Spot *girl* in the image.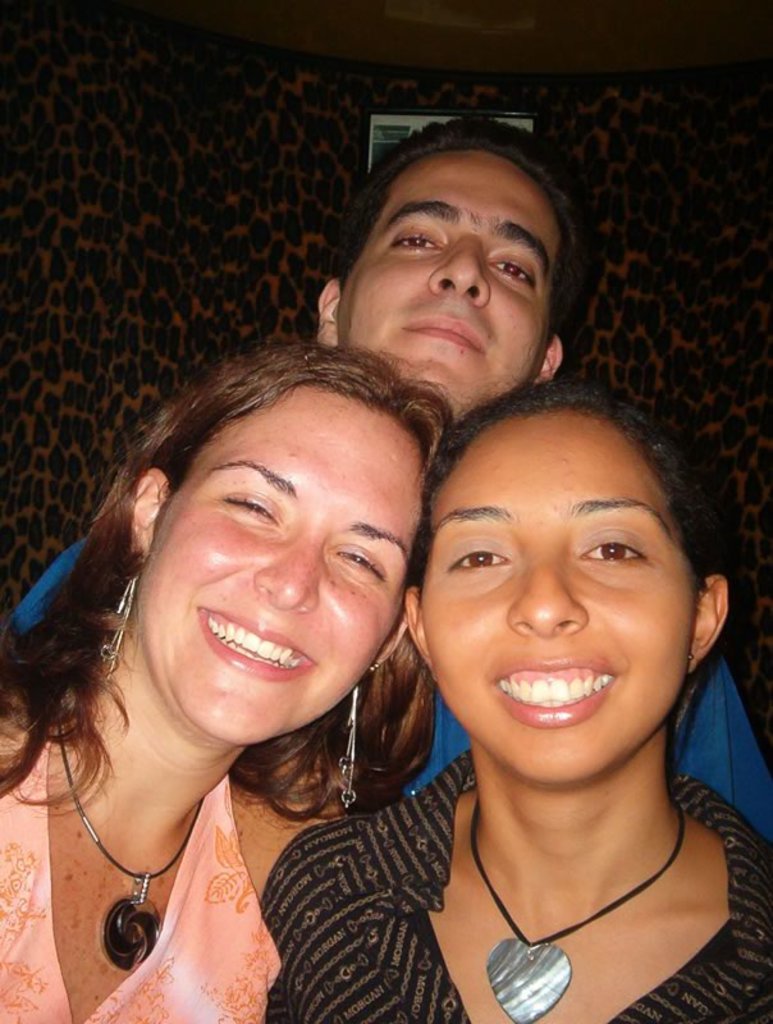
*girl* found at region(0, 337, 442, 1023).
